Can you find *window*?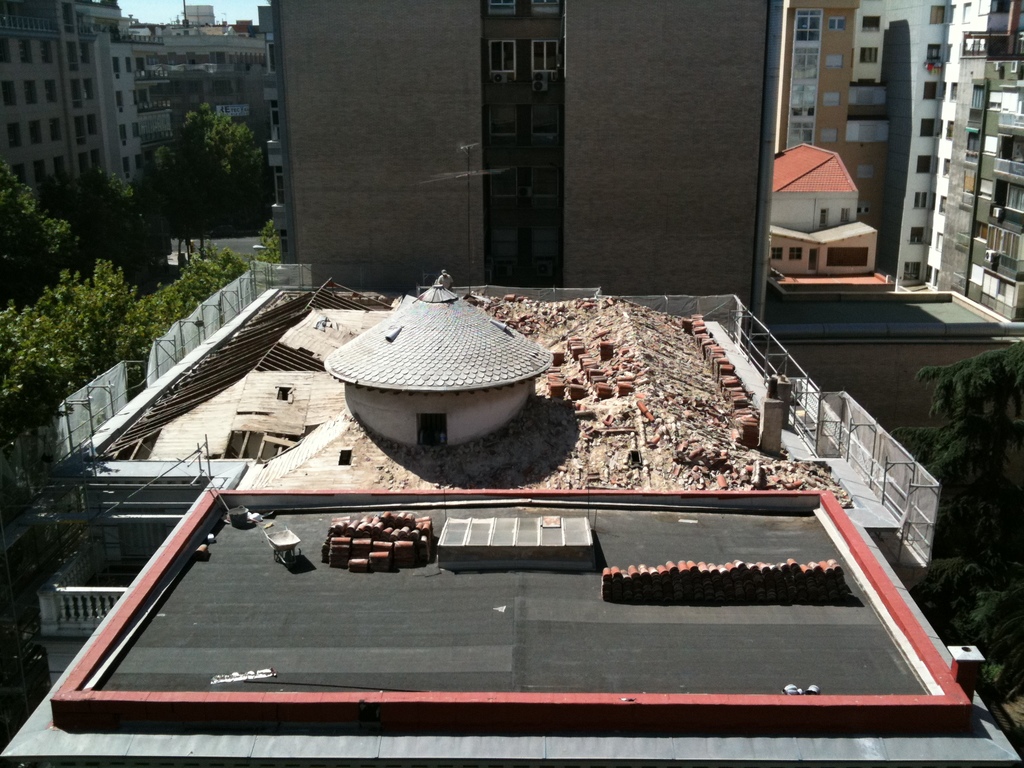
Yes, bounding box: (916,190,925,207).
